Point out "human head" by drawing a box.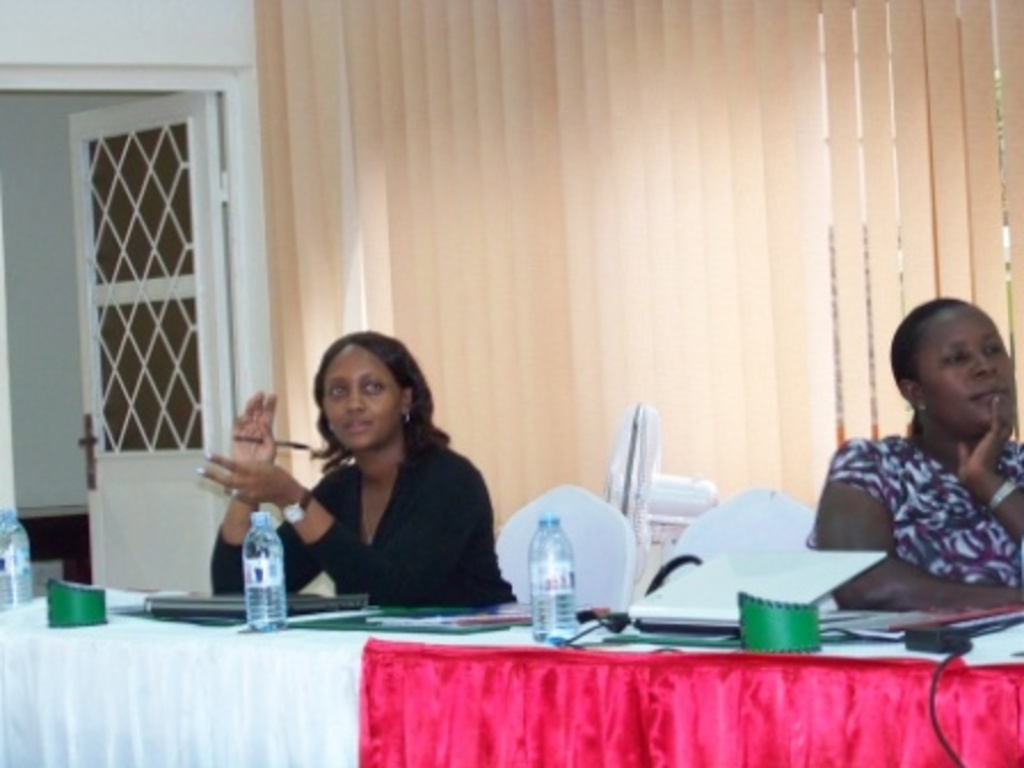
box(848, 299, 1003, 462).
